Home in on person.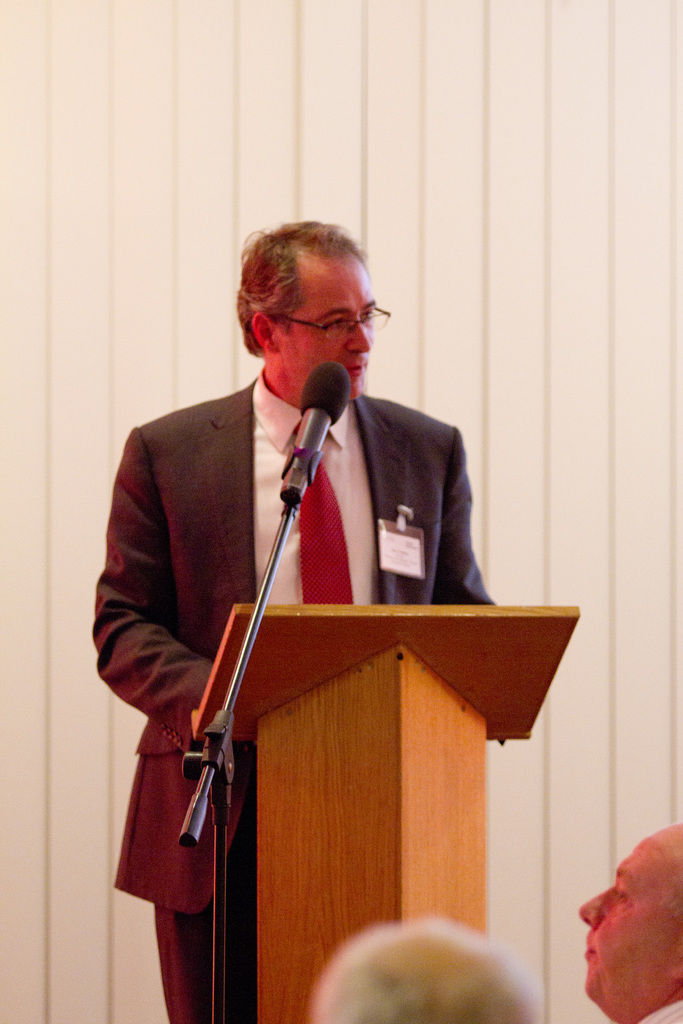
Homed in at <region>577, 827, 682, 1023</region>.
